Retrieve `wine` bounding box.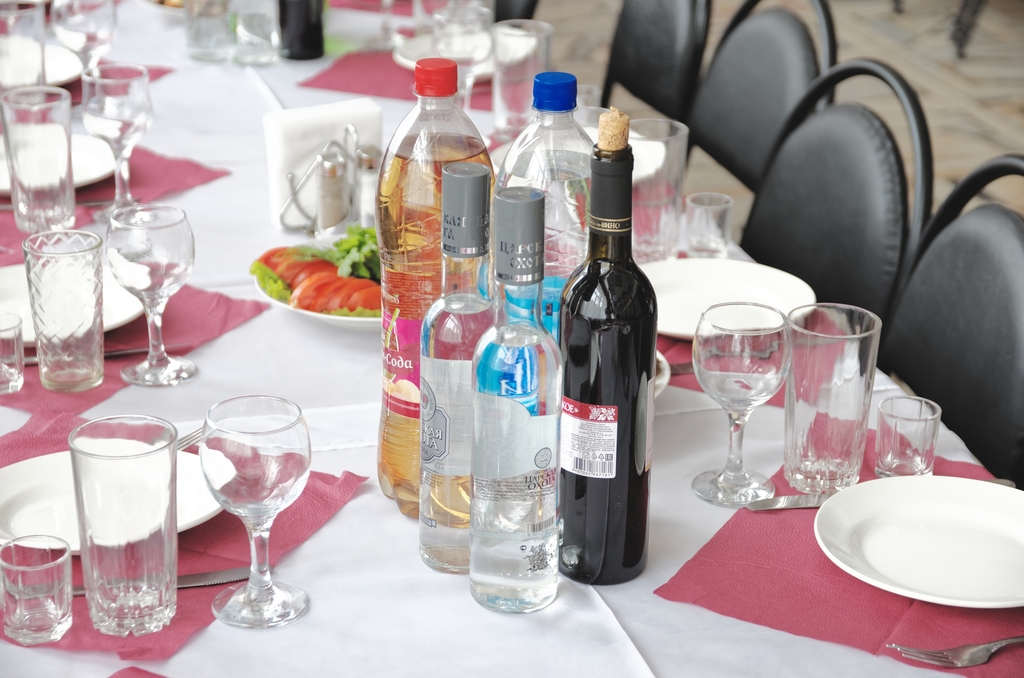
Bounding box: bbox=(558, 128, 655, 579).
